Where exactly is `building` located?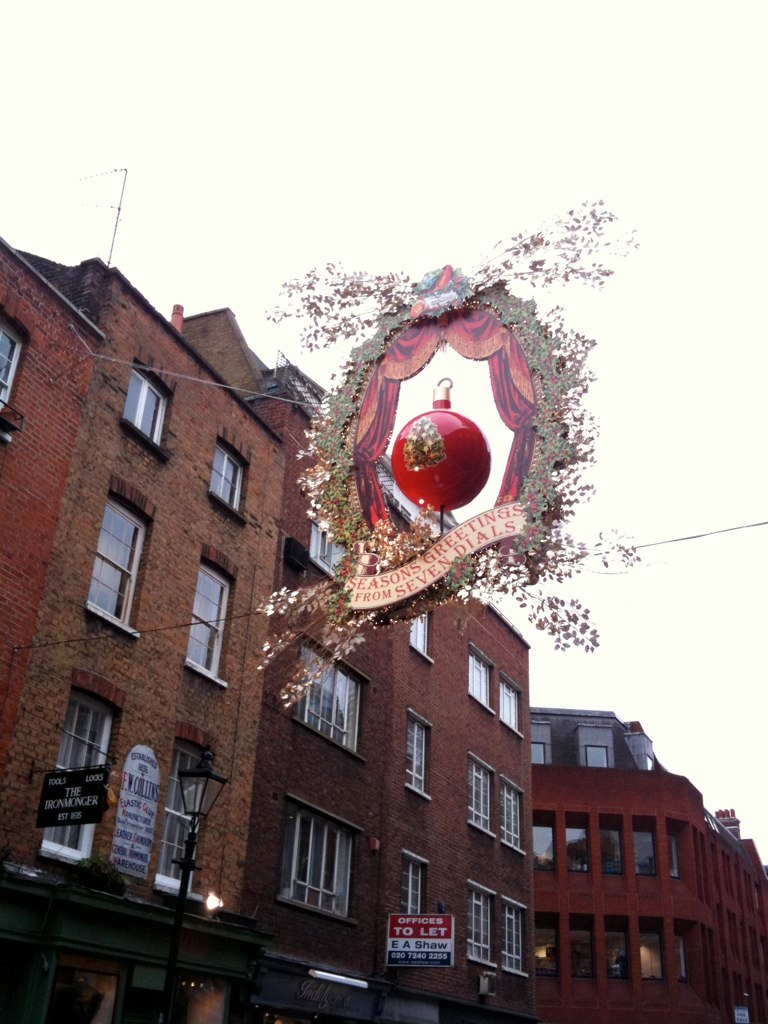
Its bounding box is 525 716 758 1016.
